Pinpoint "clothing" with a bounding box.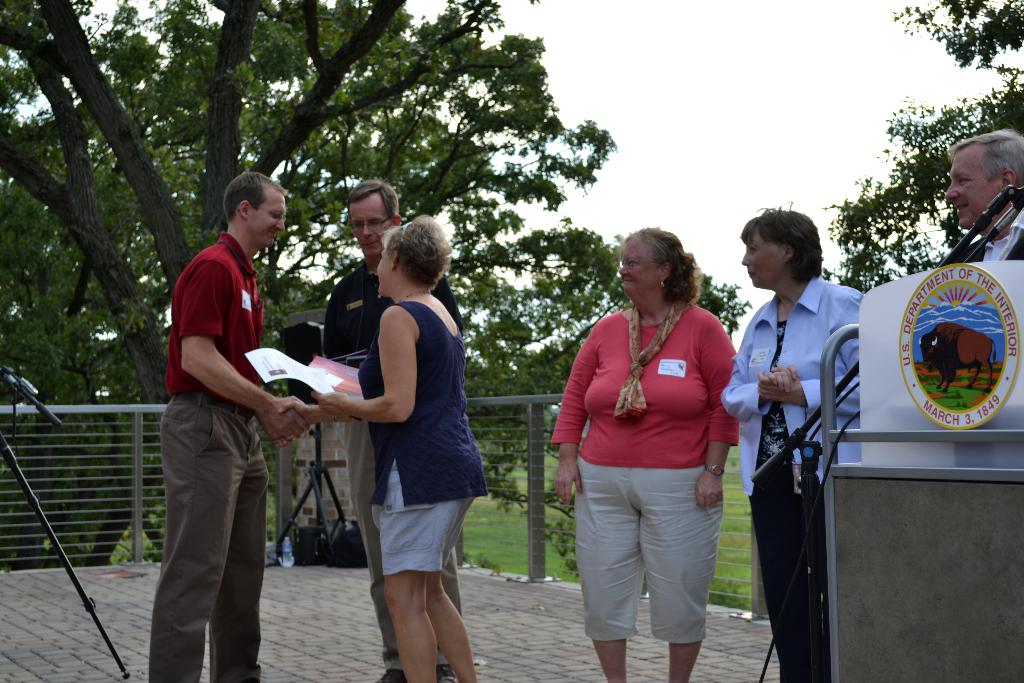
961,229,1023,264.
